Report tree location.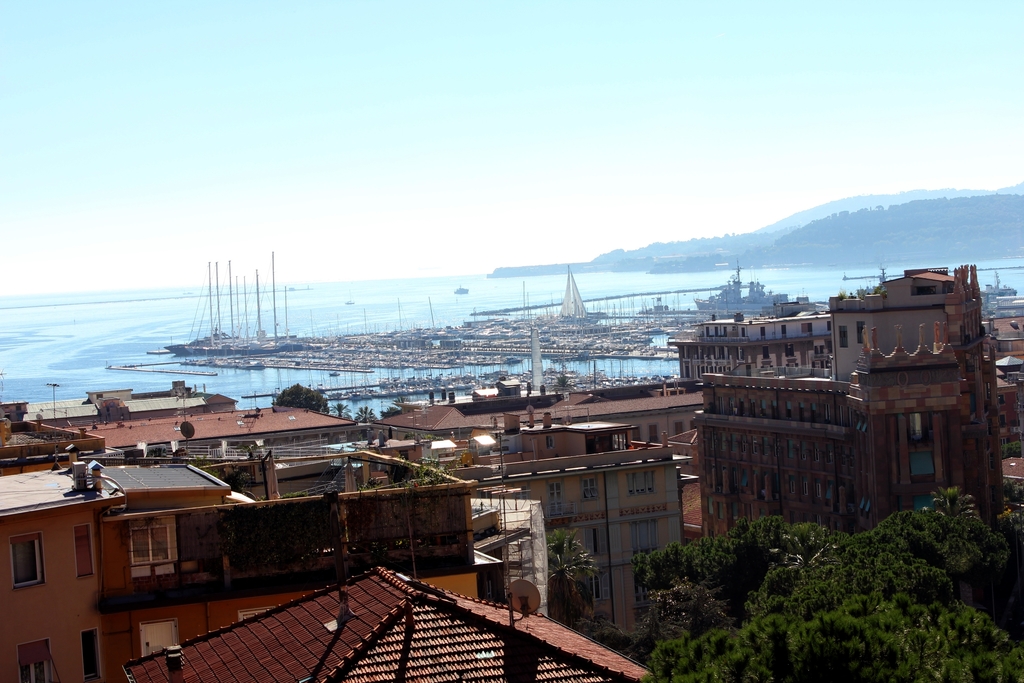
Report: <box>539,523,609,625</box>.
